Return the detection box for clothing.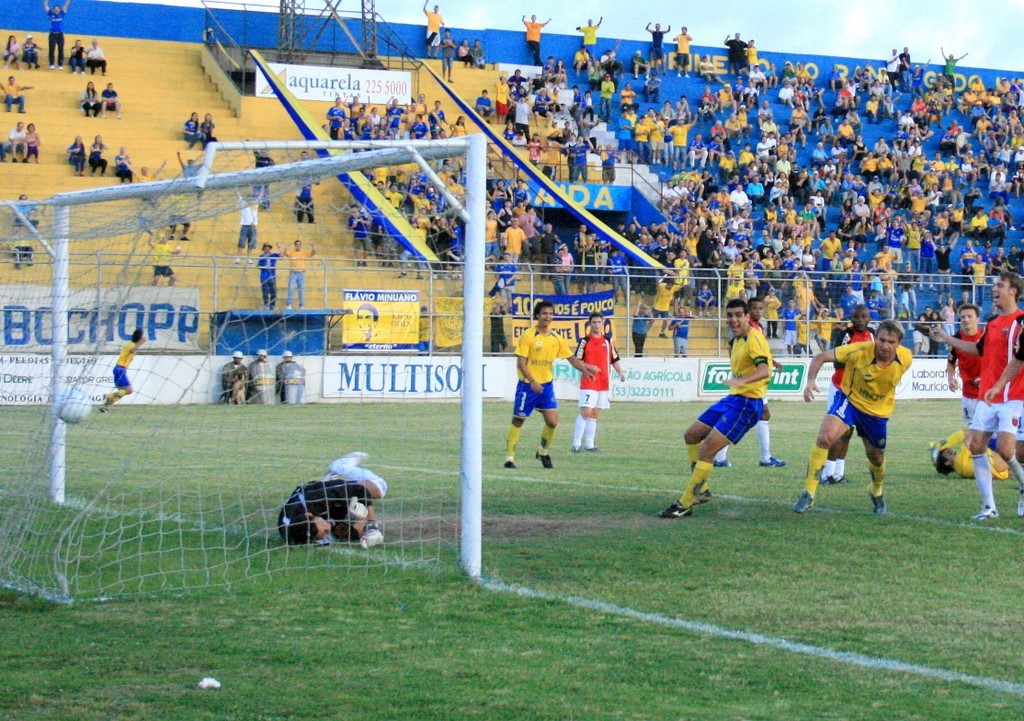
{"x1": 46, "y1": 11, "x2": 62, "y2": 67}.
